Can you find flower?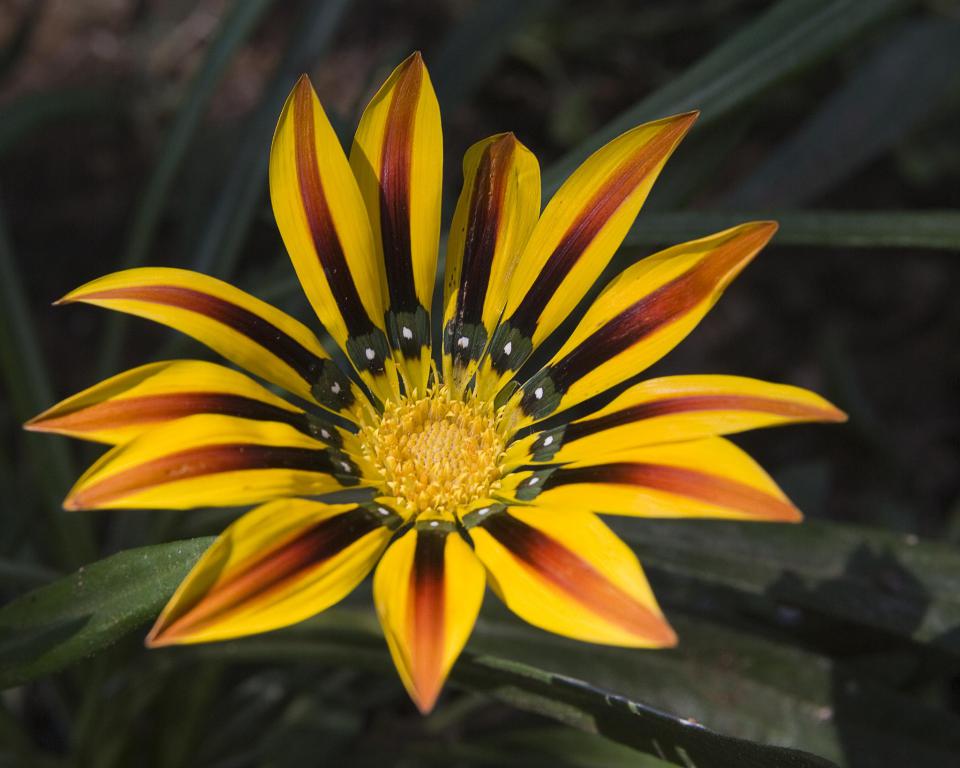
Yes, bounding box: box=[46, 95, 826, 712].
